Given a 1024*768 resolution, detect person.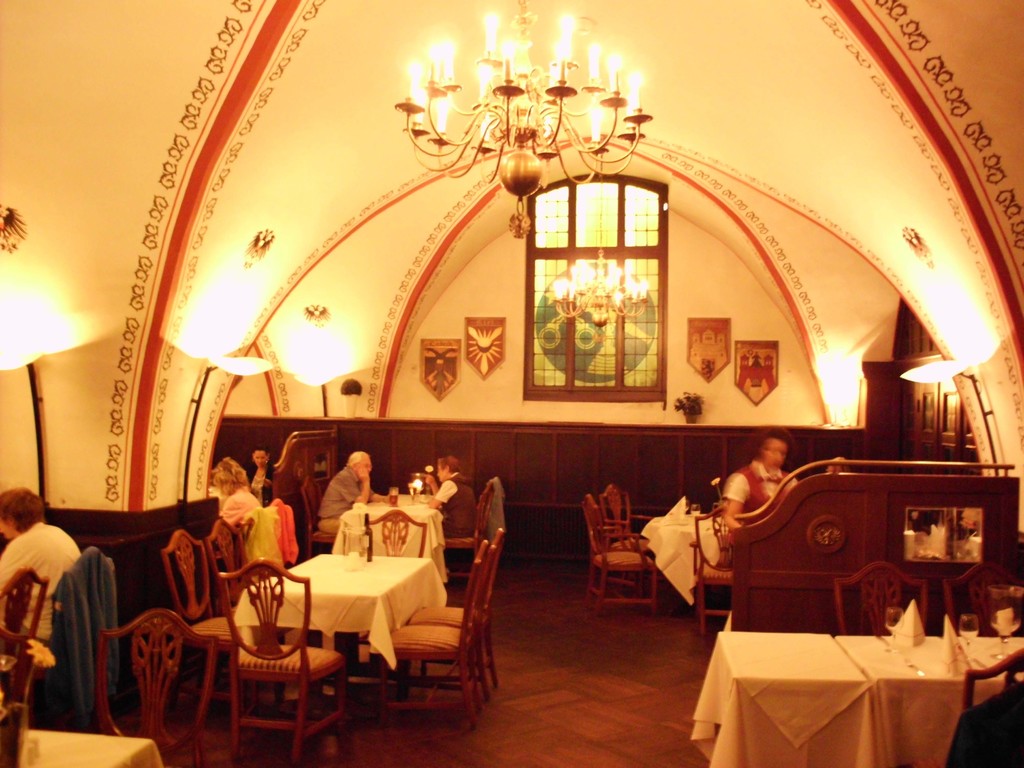
x1=245 y1=442 x2=276 y2=504.
